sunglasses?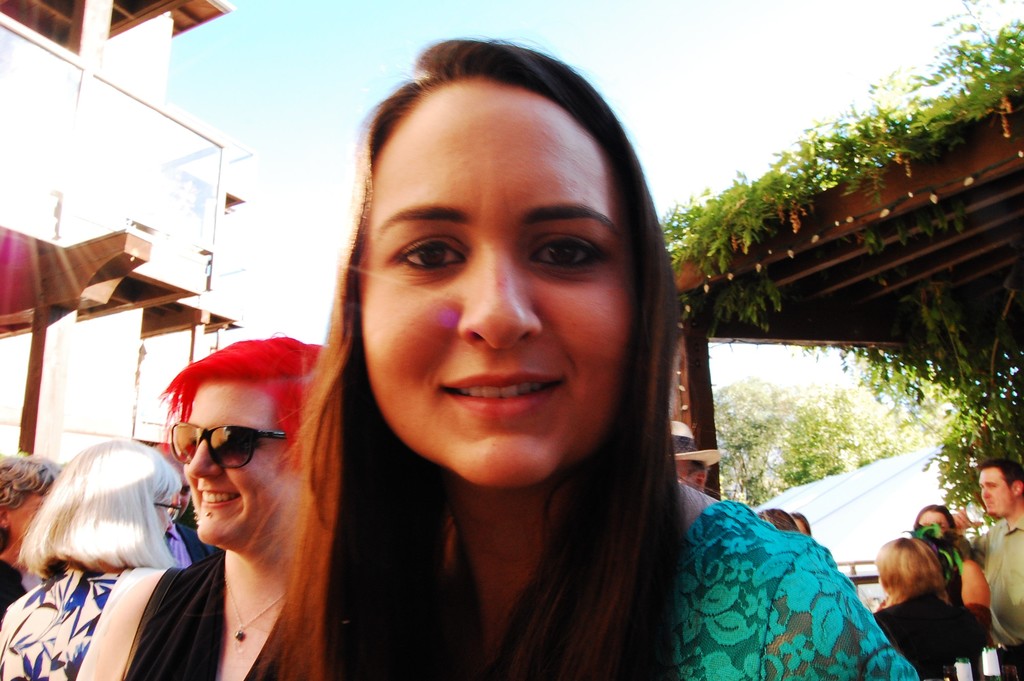
(163, 420, 292, 472)
